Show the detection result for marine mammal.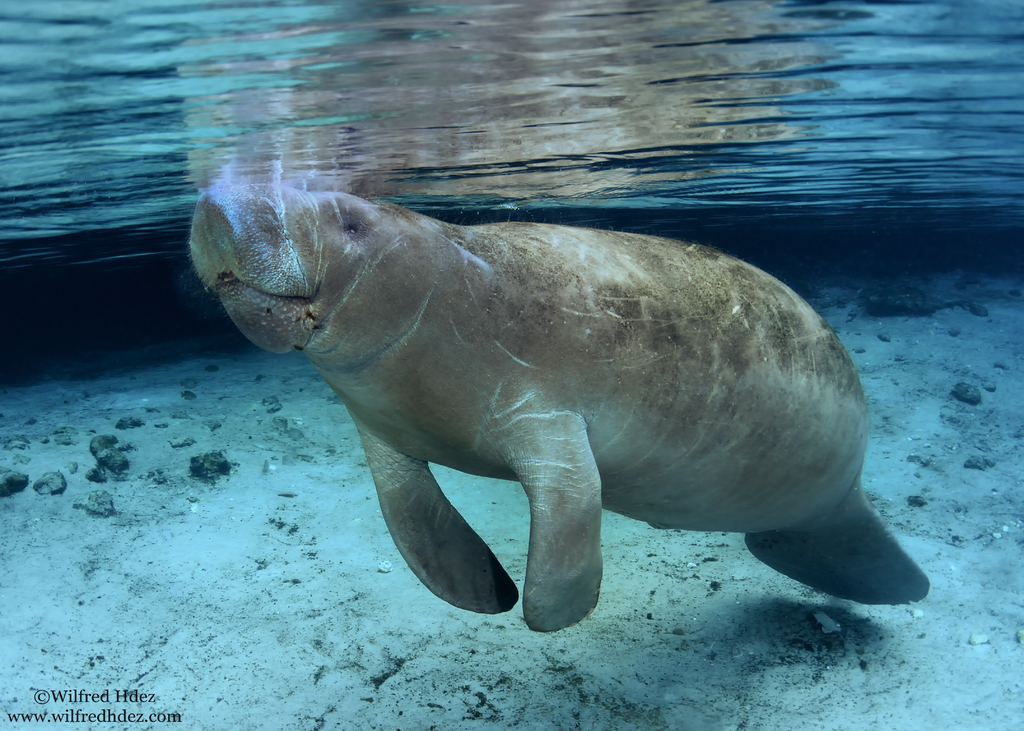
bbox(173, 211, 940, 643).
